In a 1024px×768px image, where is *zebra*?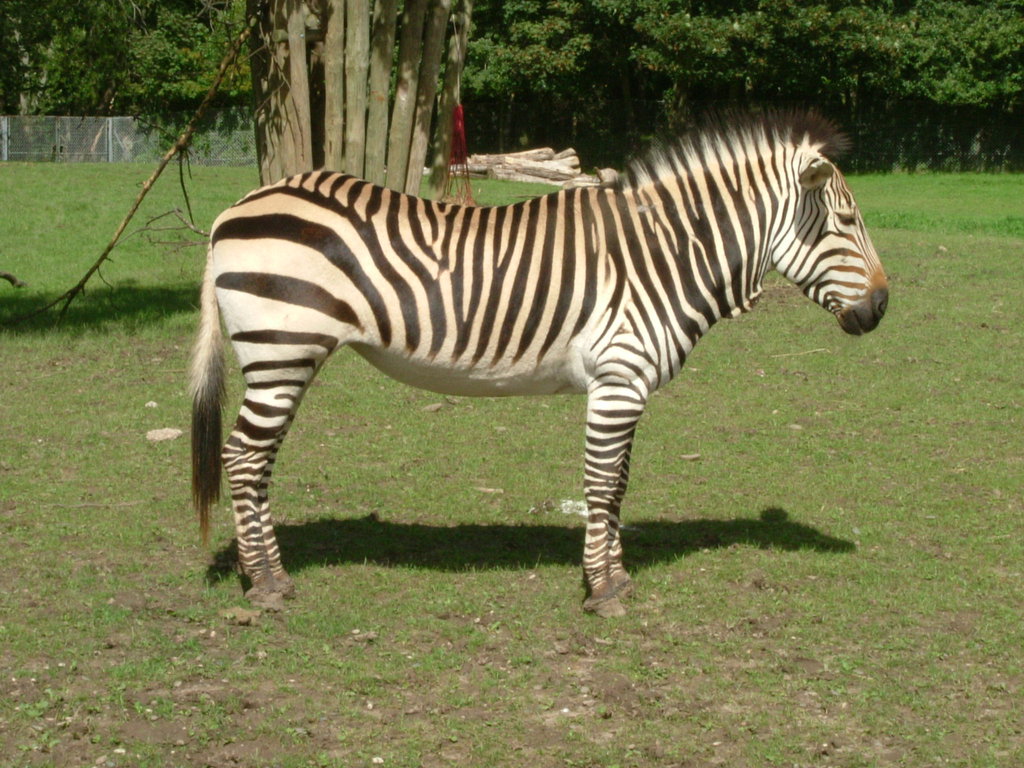
bbox(180, 103, 890, 613).
